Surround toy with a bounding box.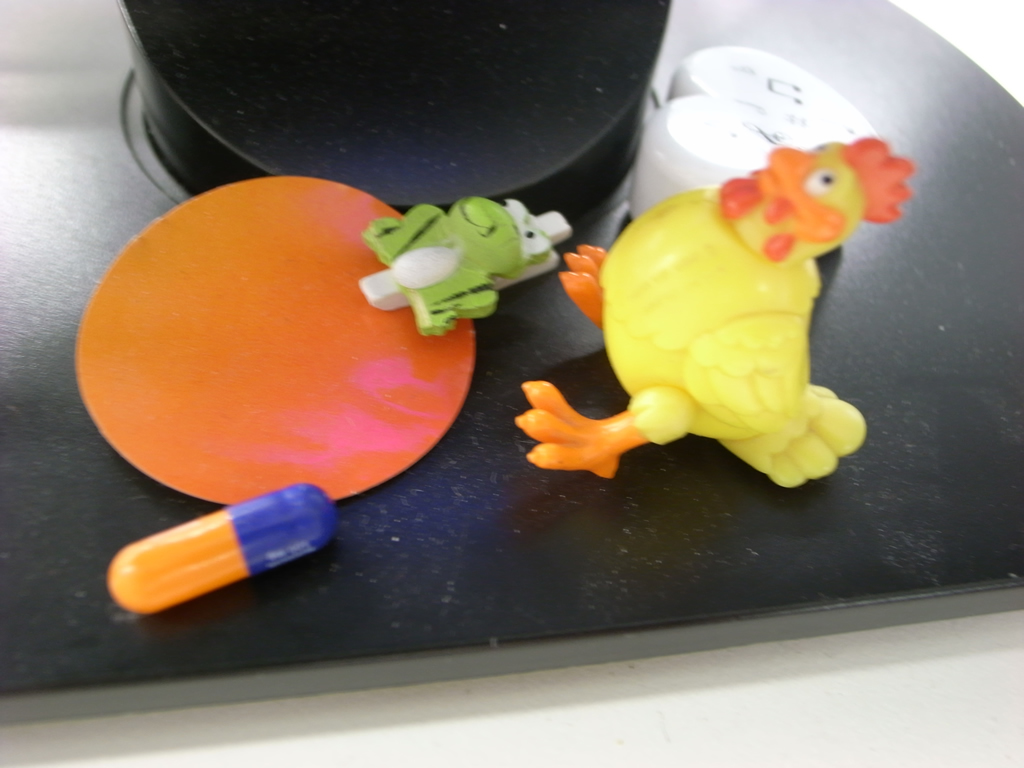
70, 177, 573, 516.
